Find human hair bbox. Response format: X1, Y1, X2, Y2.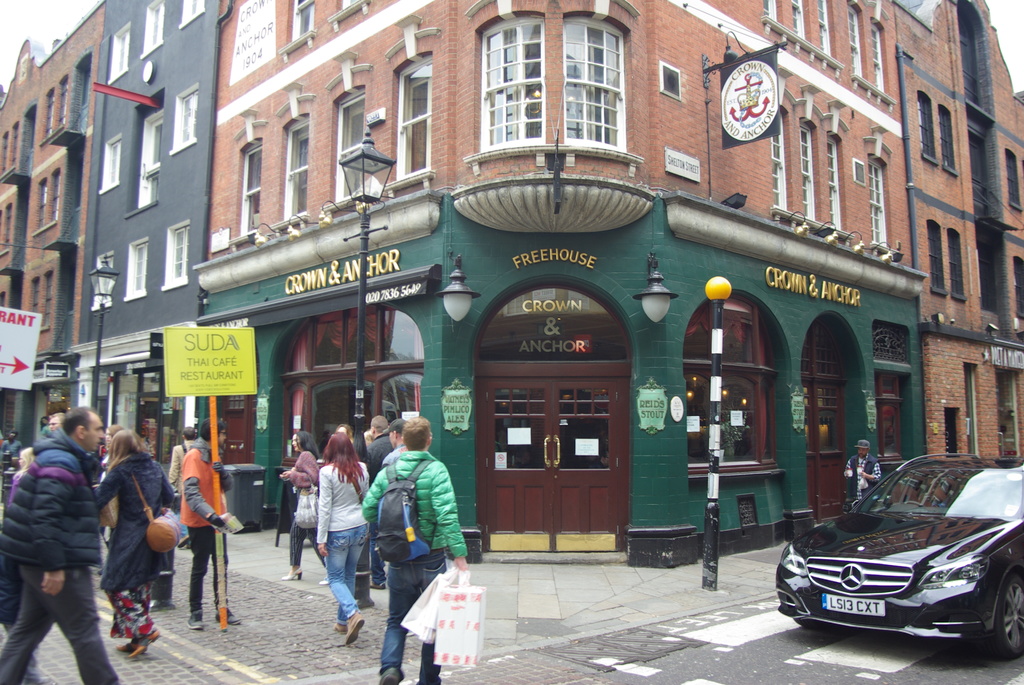
369, 414, 388, 432.
